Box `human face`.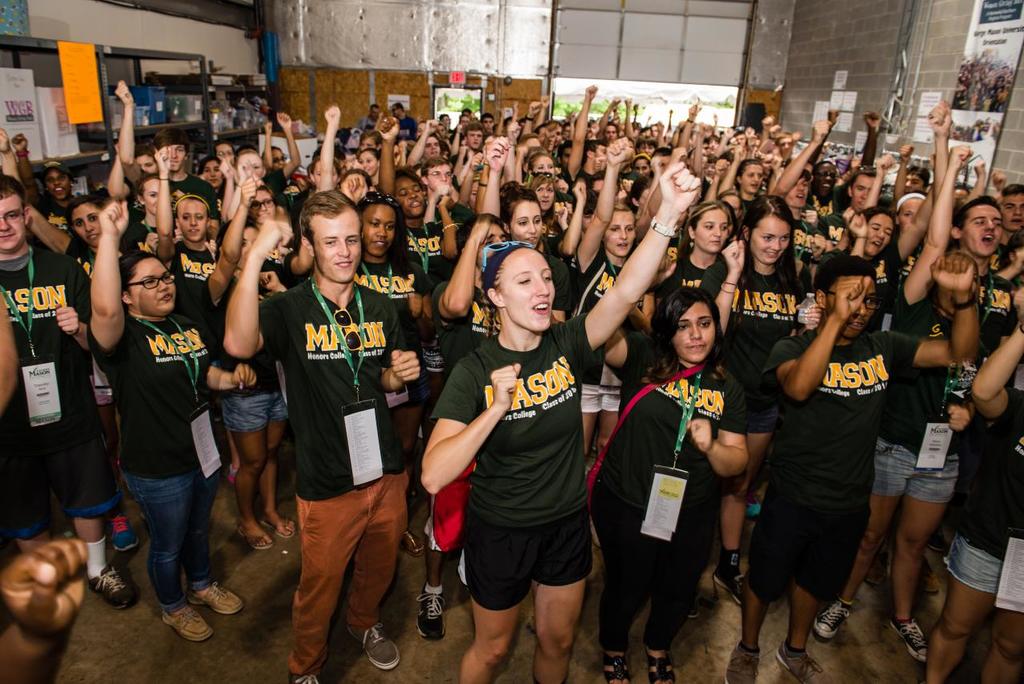
box(161, 144, 189, 167).
